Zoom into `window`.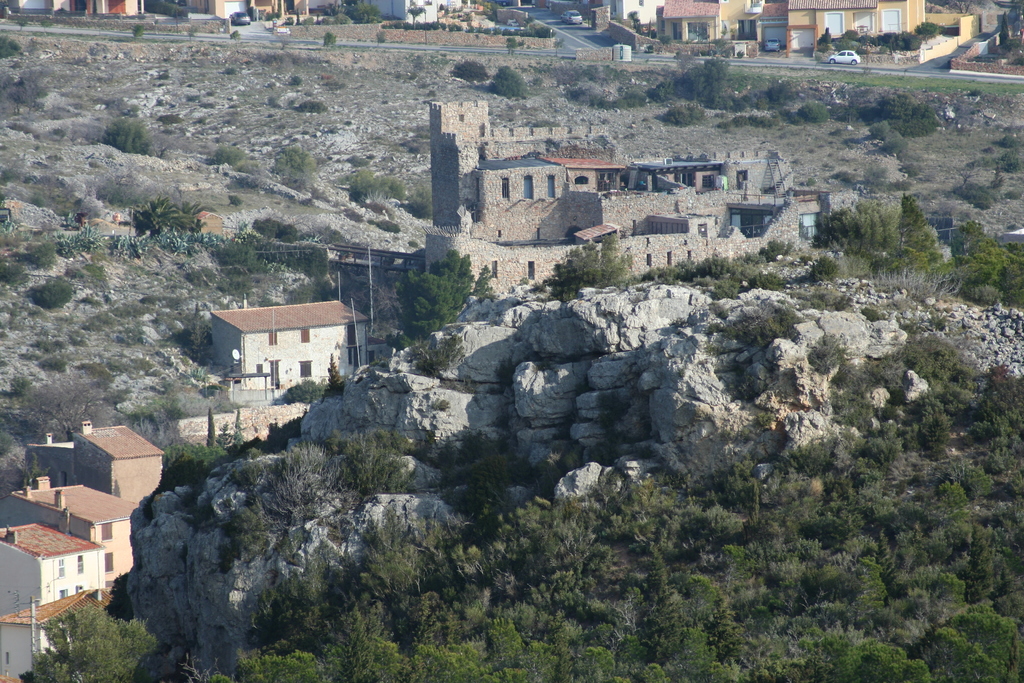
Zoom target: pyautogui.locateOnScreen(694, 176, 713, 189).
